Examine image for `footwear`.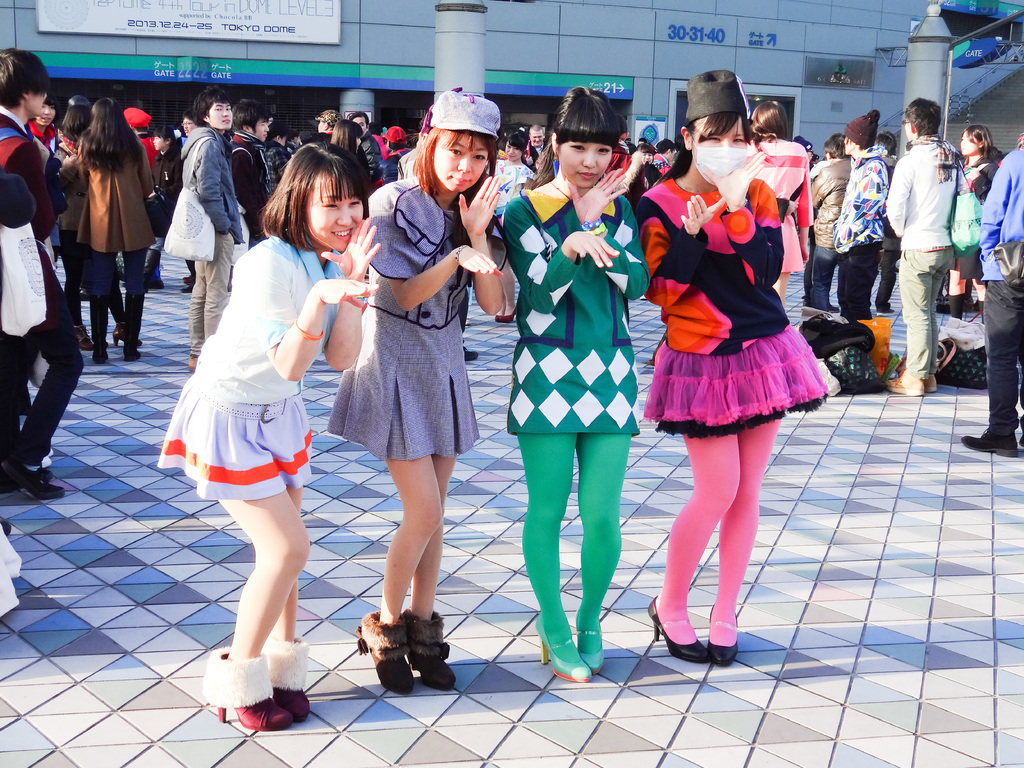
Examination result: <box>964,428,1020,458</box>.
